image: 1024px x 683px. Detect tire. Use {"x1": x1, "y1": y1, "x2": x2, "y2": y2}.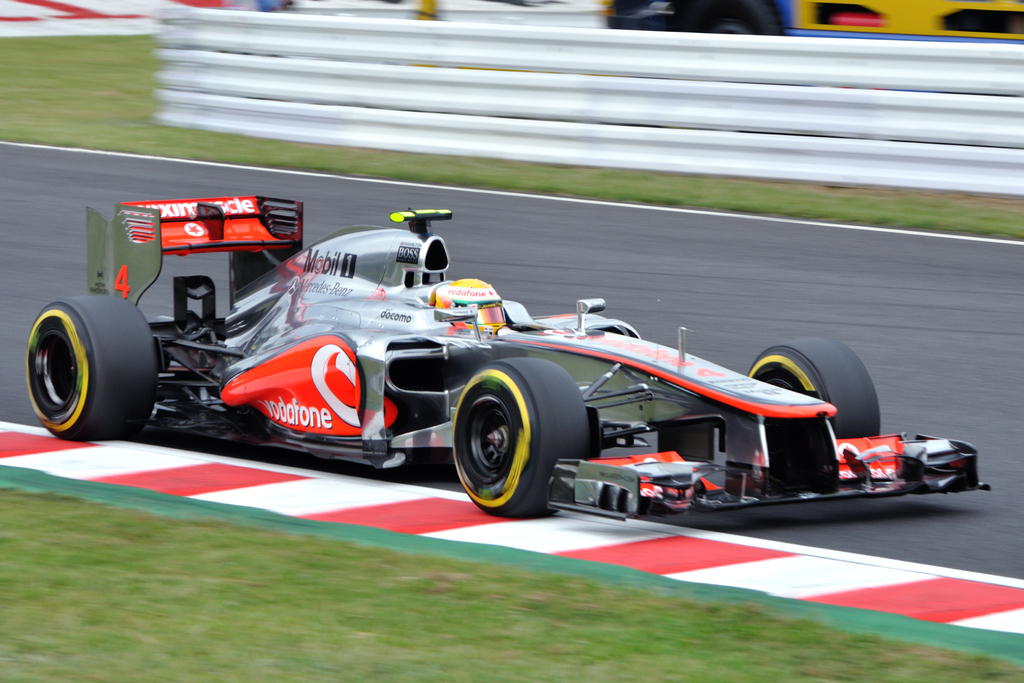
{"x1": 452, "y1": 356, "x2": 590, "y2": 515}.
